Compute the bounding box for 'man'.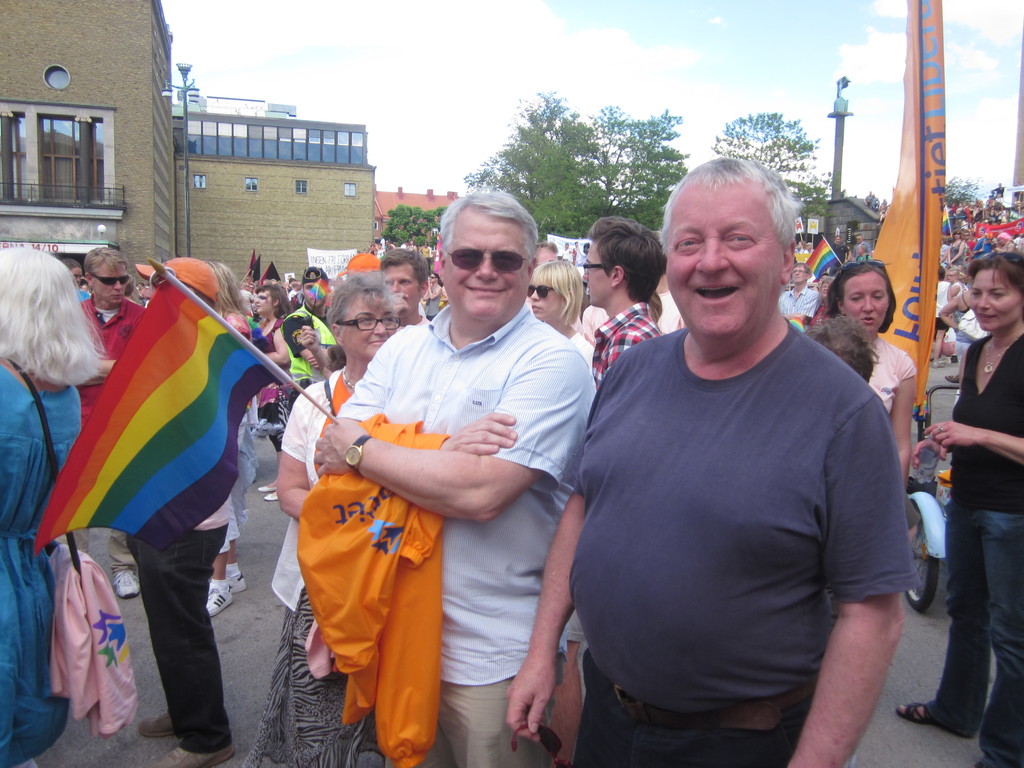
[851, 234, 872, 263].
